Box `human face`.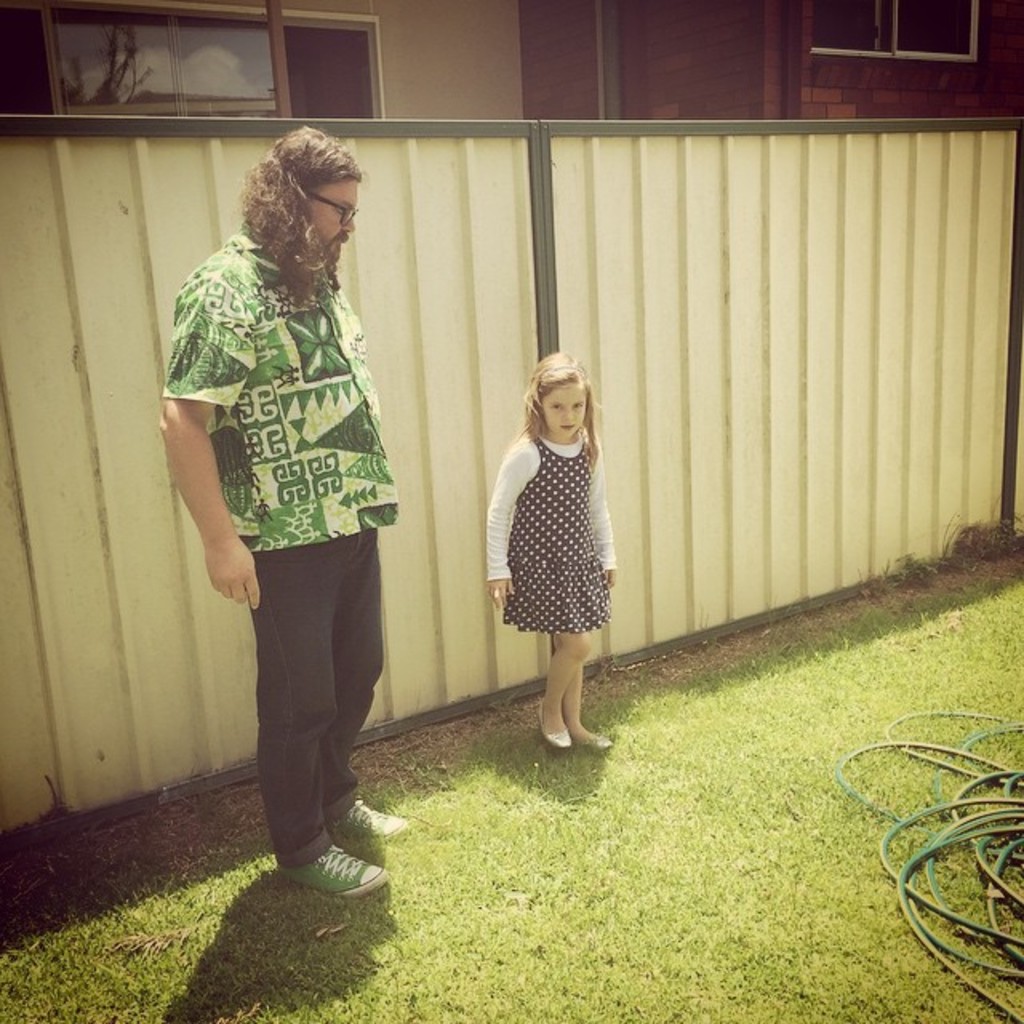
locate(546, 371, 587, 430).
